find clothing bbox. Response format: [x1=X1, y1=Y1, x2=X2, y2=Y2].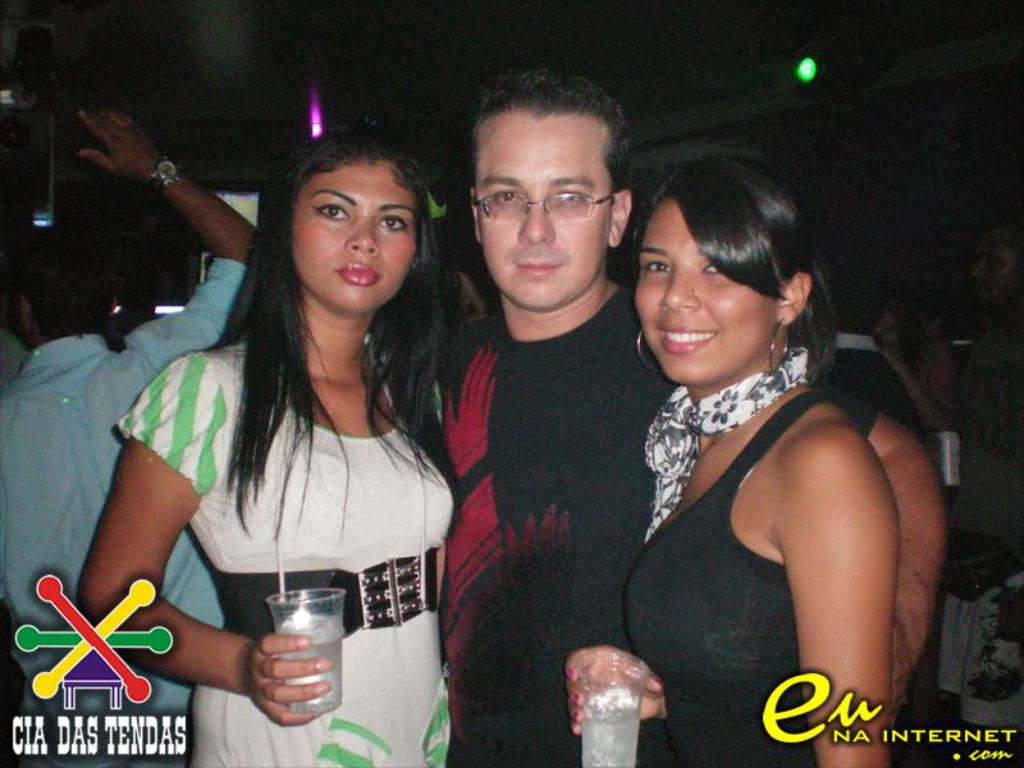
[x1=122, y1=334, x2=456, y2=767].
